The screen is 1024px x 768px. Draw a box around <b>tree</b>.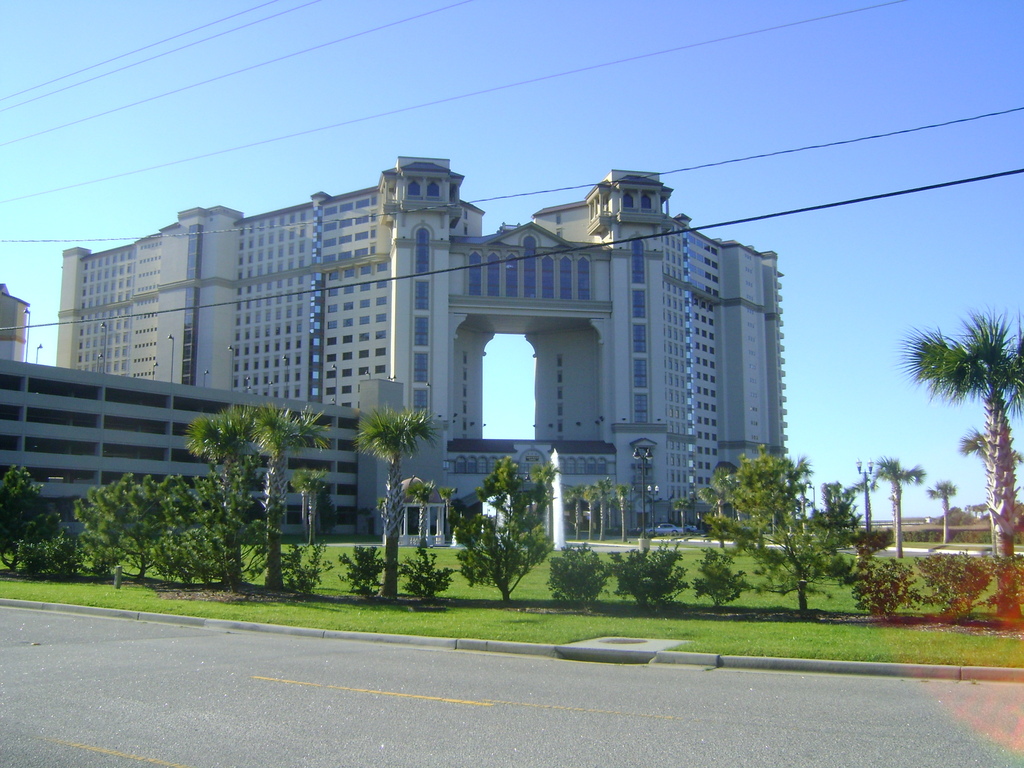
{"left": 180, "top": 406, "right": 267, "bottom": 593}.
